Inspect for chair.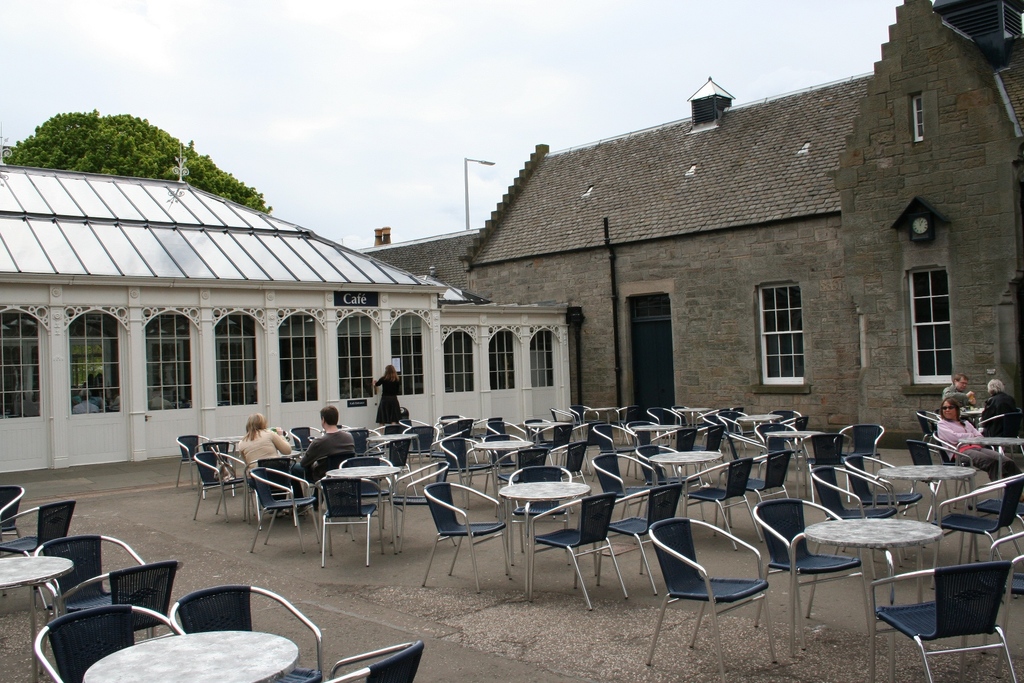
Inspection: (x1=246, y1=467, x2=324, y2=554).
